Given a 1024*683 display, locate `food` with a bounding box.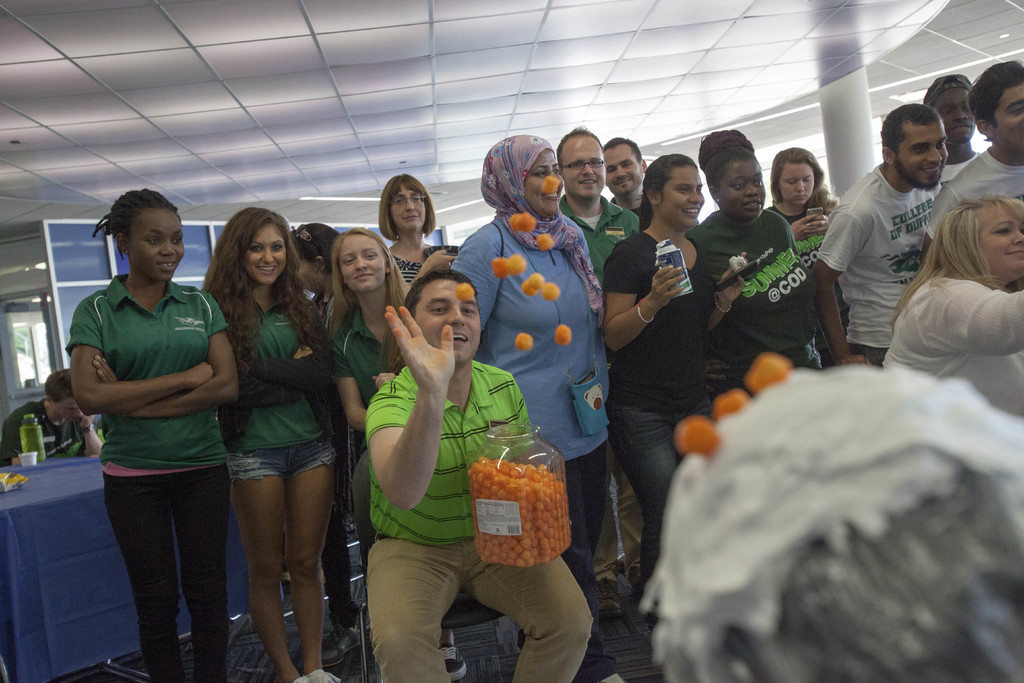
Located: box=[516, 331, 536, 350].
